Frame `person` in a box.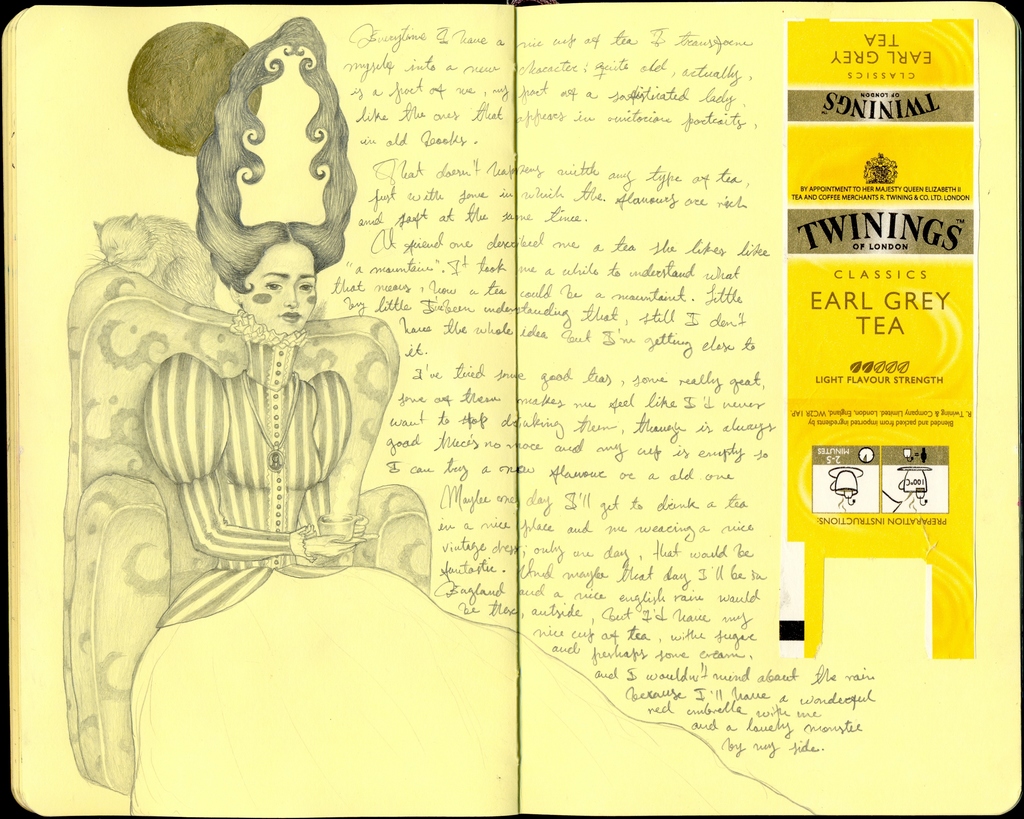
<box>56,51,402,788</box>.
